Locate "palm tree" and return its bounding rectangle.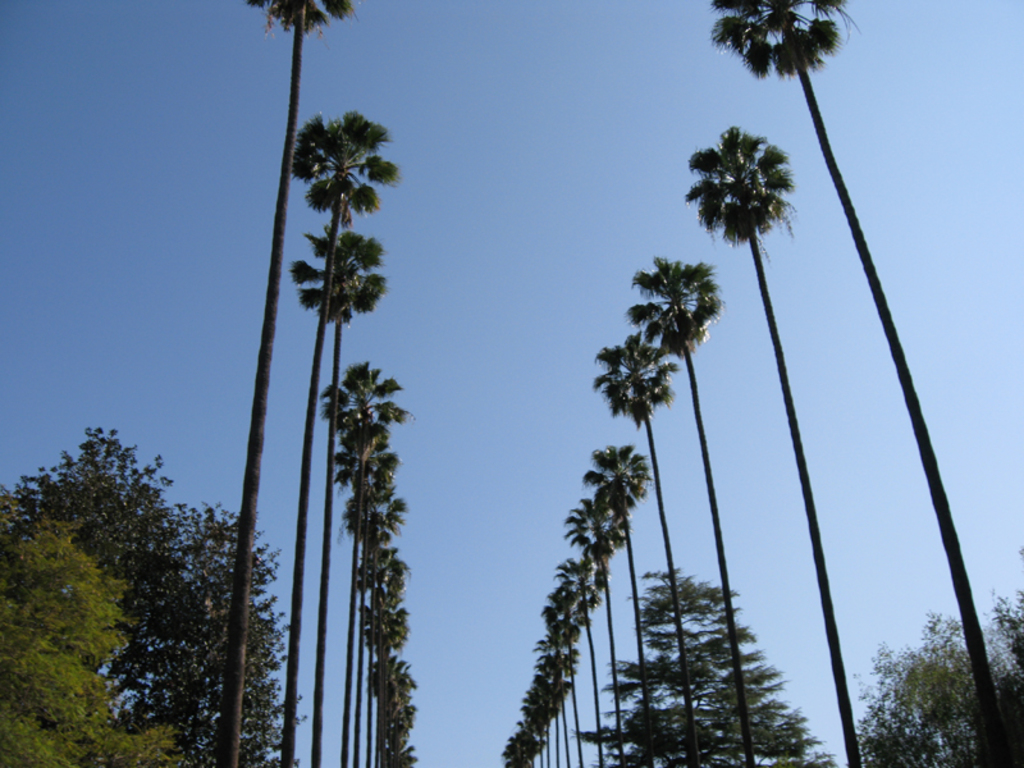
687, 120, 840, 763.
